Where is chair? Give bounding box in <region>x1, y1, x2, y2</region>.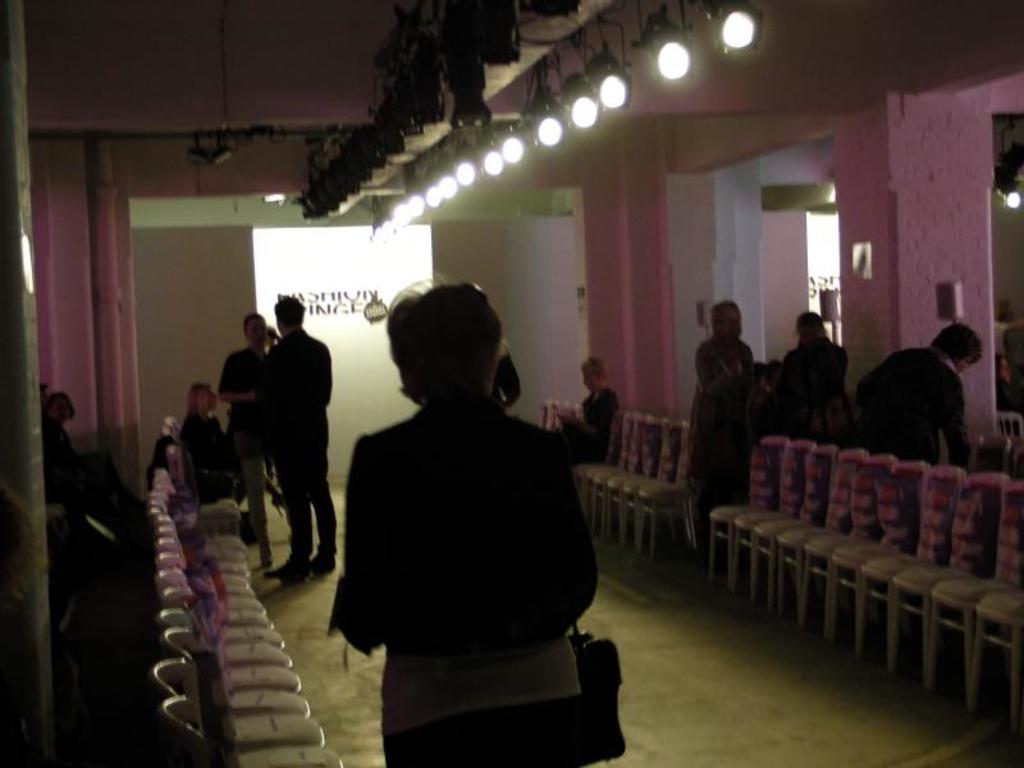
<region>152, 552, 266, 622</region>.
